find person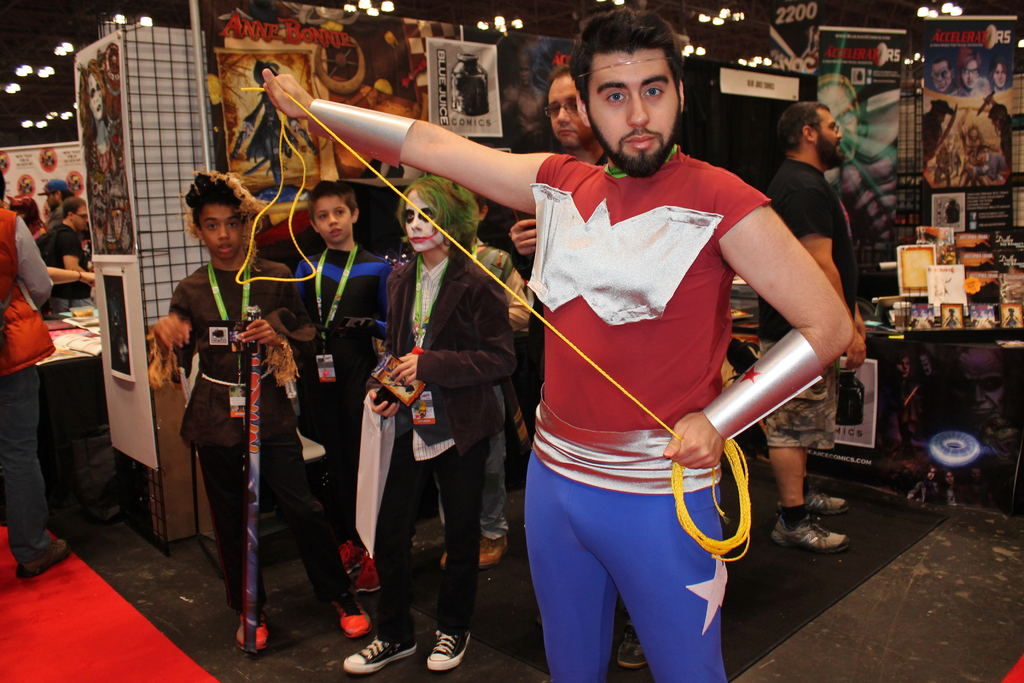
{"left": 934, "top": 63, "right": 960, "bottom": 94}
